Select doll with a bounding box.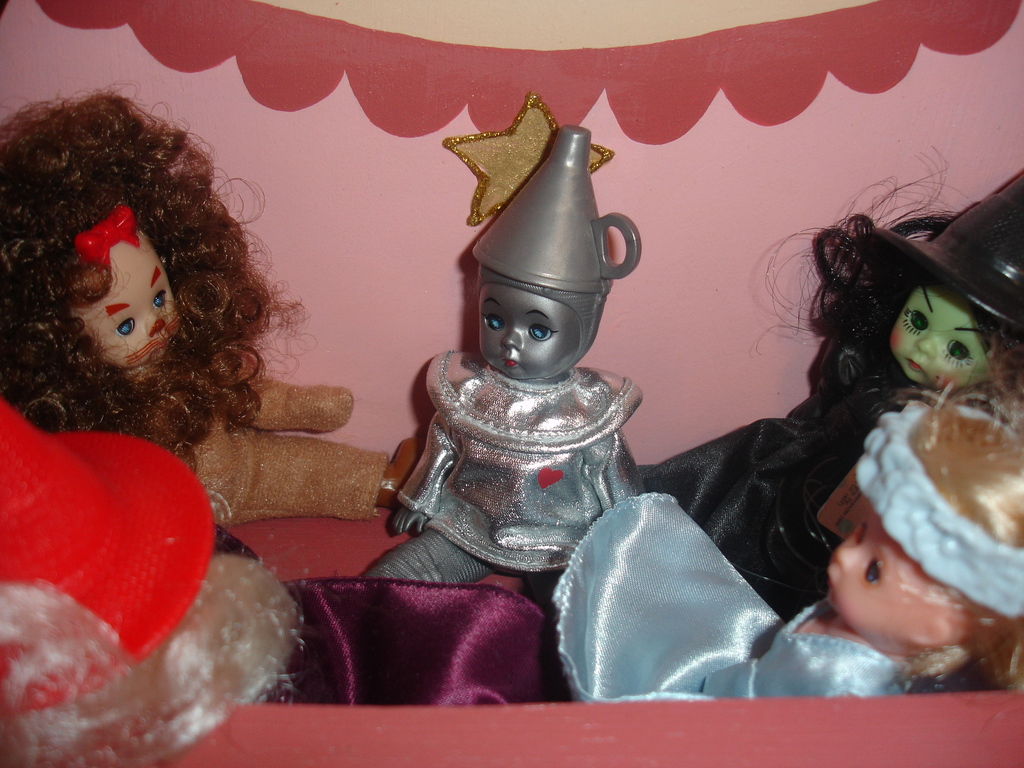
locate(639, 166, 1023, 606).
